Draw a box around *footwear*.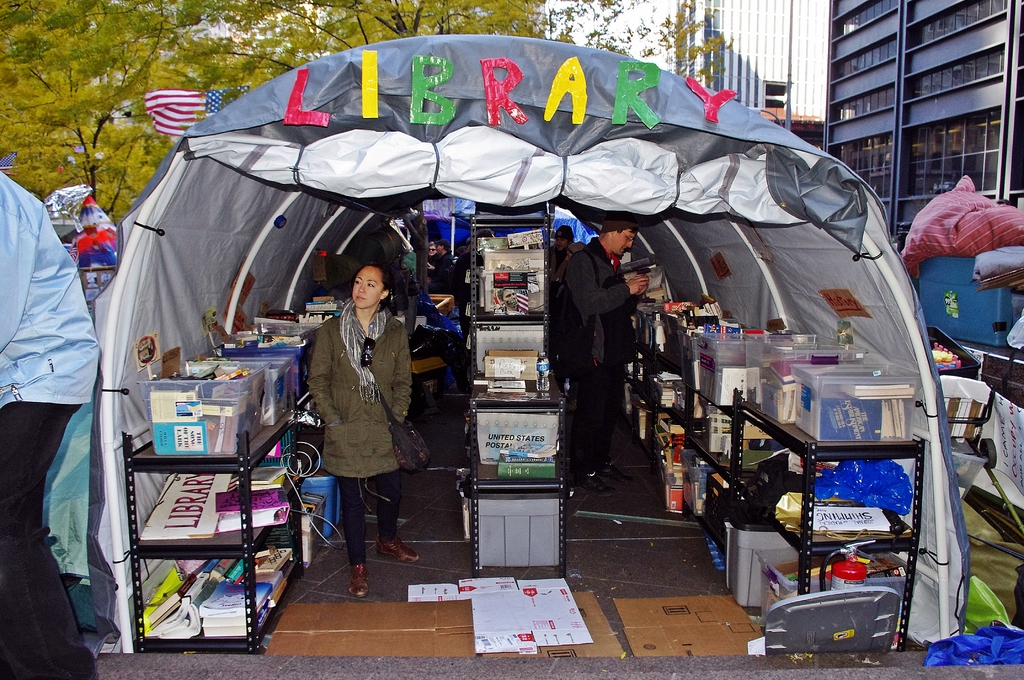
x1=339, y1=551, x2=378, y2=599.
